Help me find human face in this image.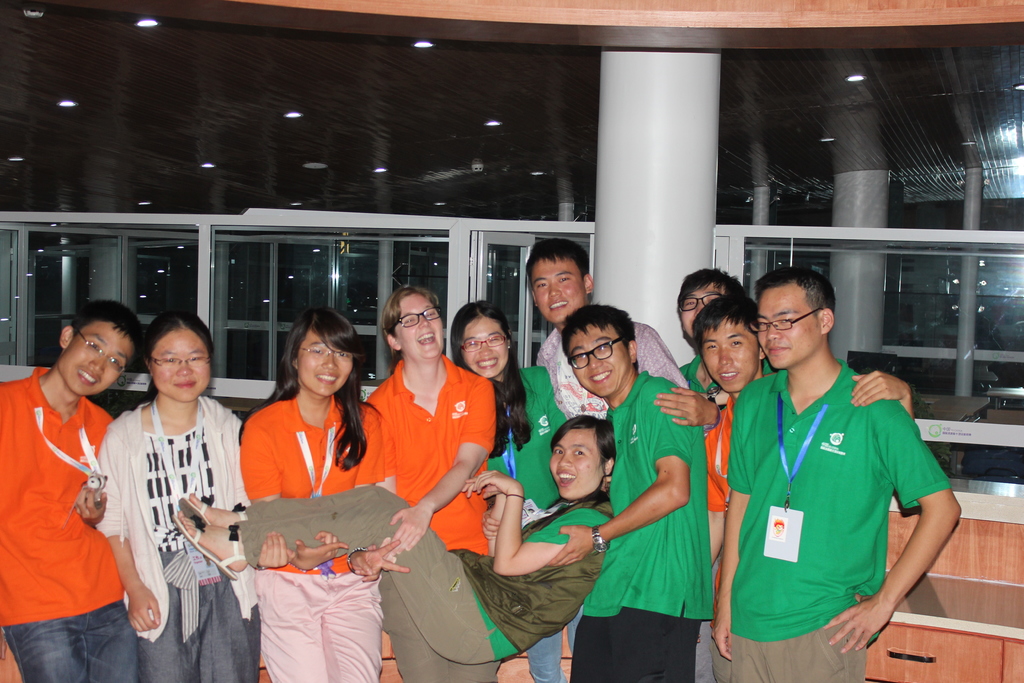
Found it: detection(394, 294, 442, 357).
